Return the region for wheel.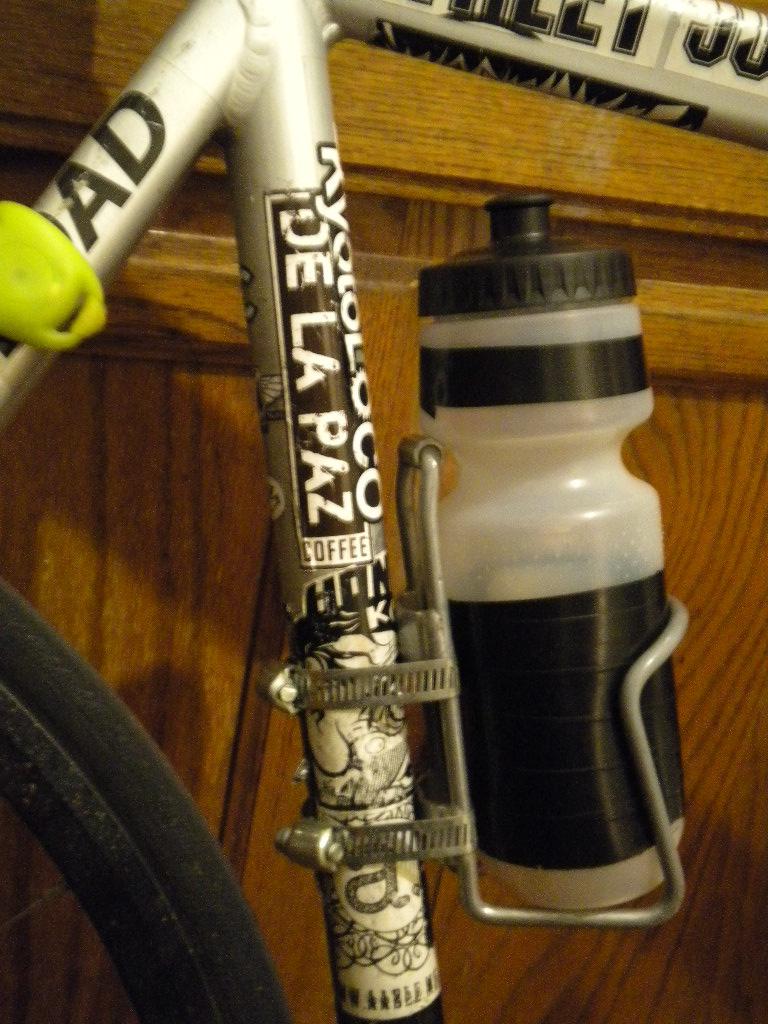
left=0, top=573, right=296, bottom=1023.
